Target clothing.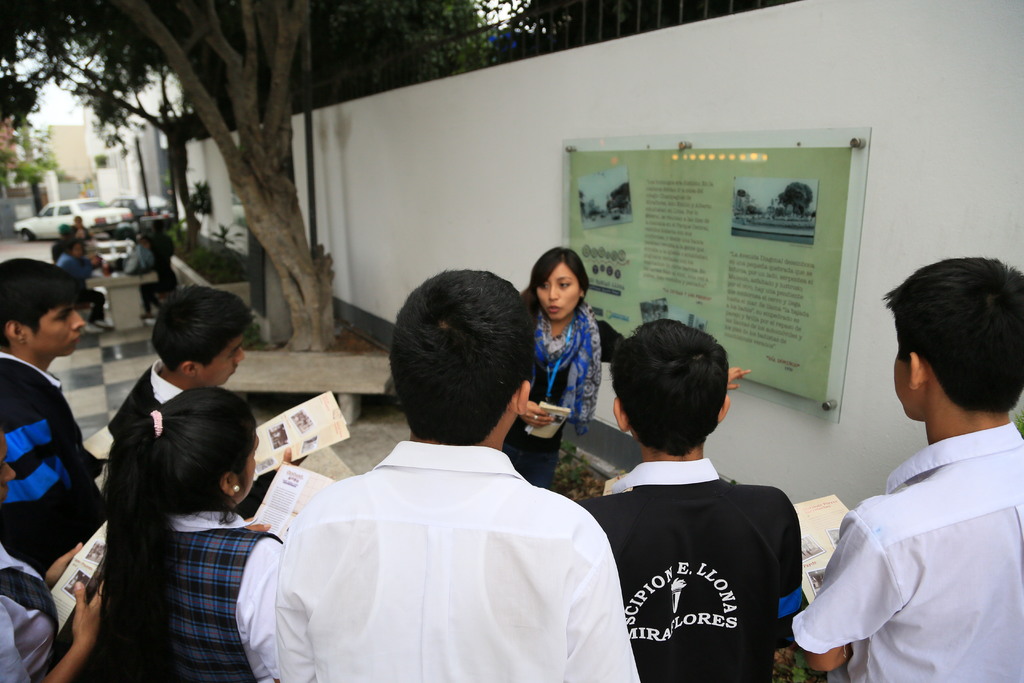
Target region: [45,250,107,322].
